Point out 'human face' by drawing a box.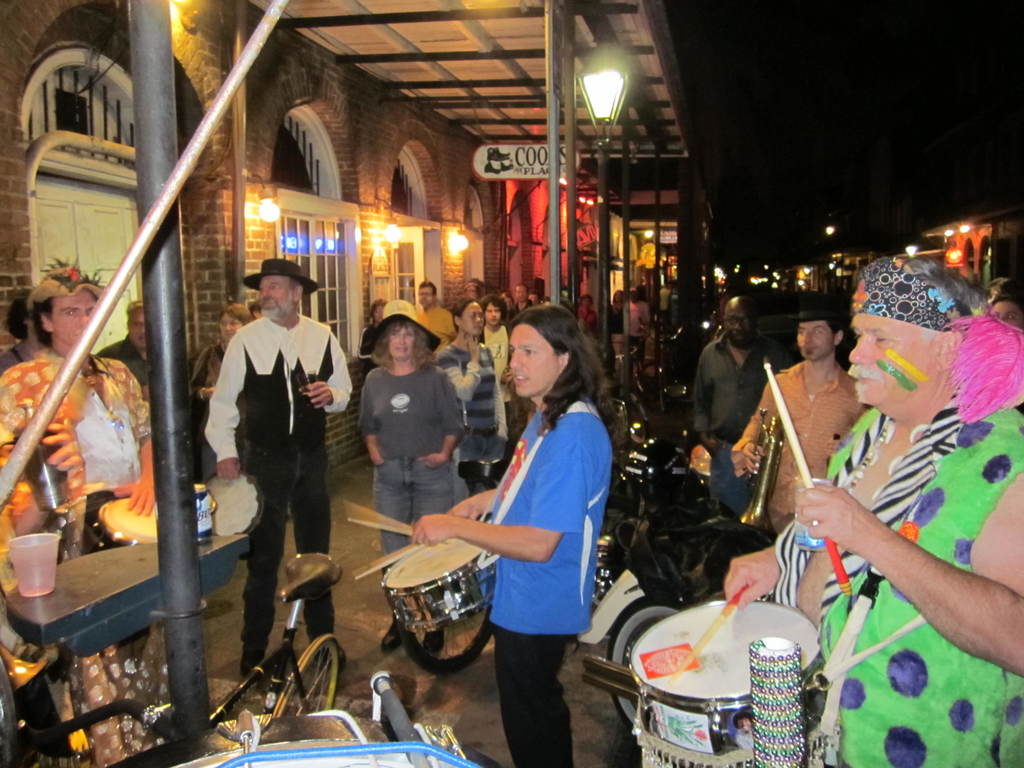
(128, 308, 147, 349).
